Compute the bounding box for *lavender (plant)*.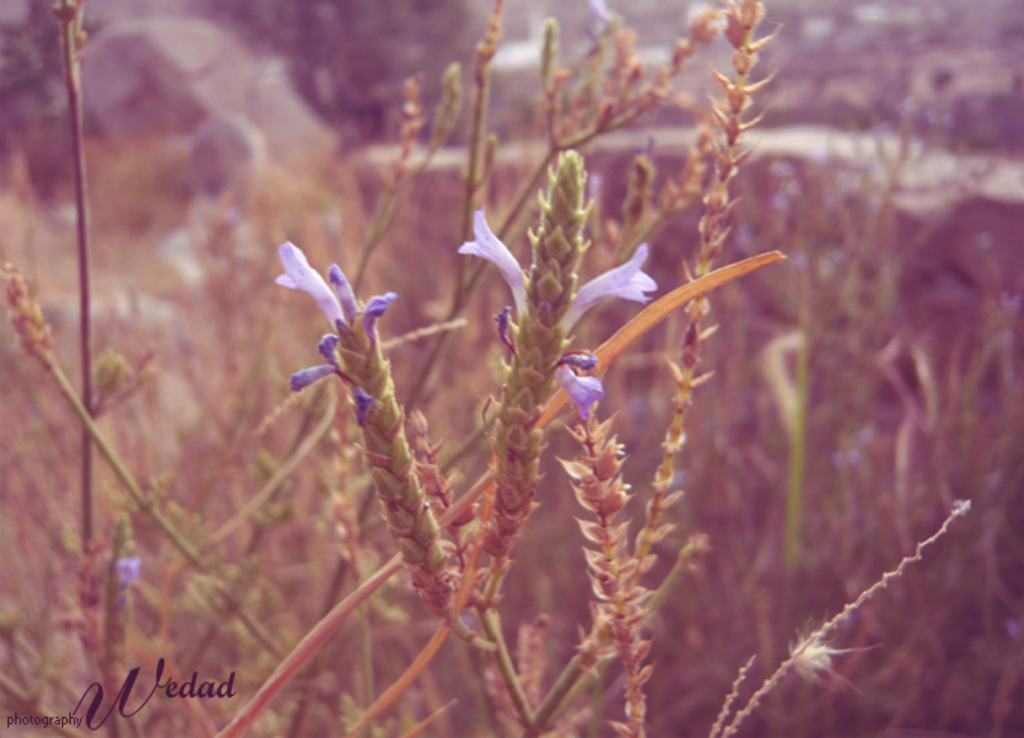
bbox=(471, 215, 664, 730).
